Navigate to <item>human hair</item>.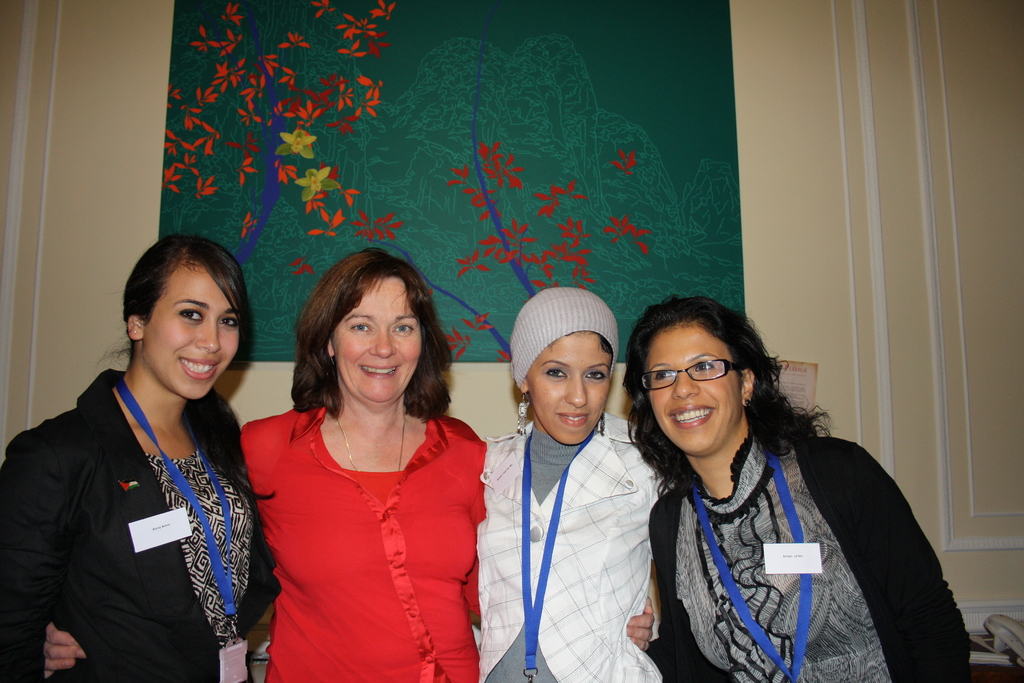
Navigation target: [x1=547, y1=331, x2=618, y2=359].
